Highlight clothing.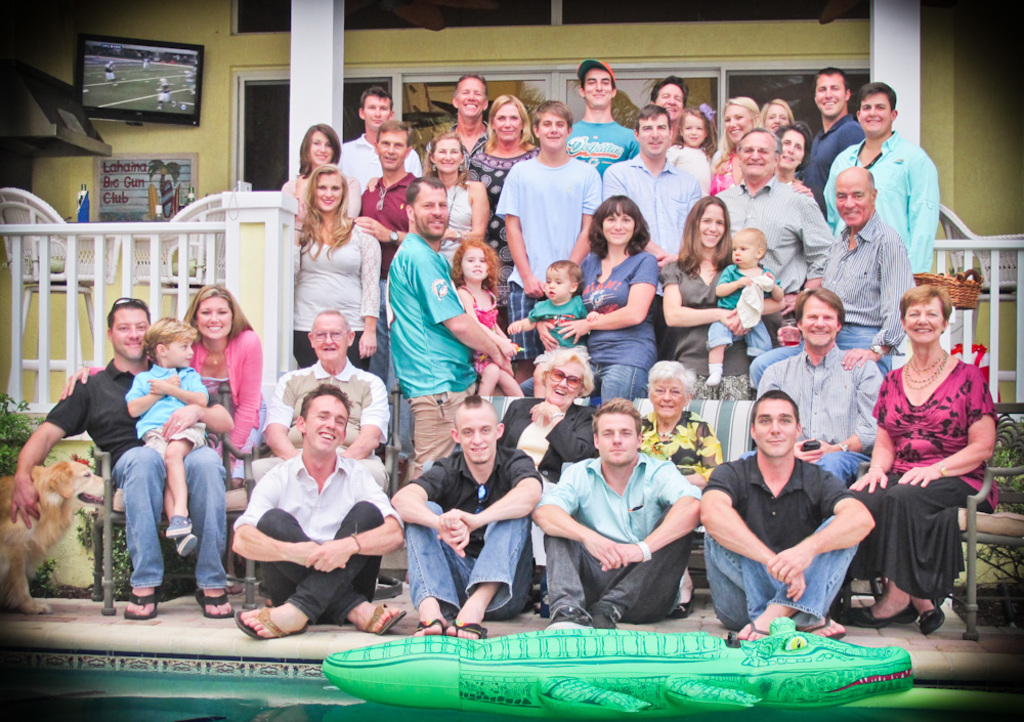
Highlighted region: l=49, t=363, r=231, b=580.
